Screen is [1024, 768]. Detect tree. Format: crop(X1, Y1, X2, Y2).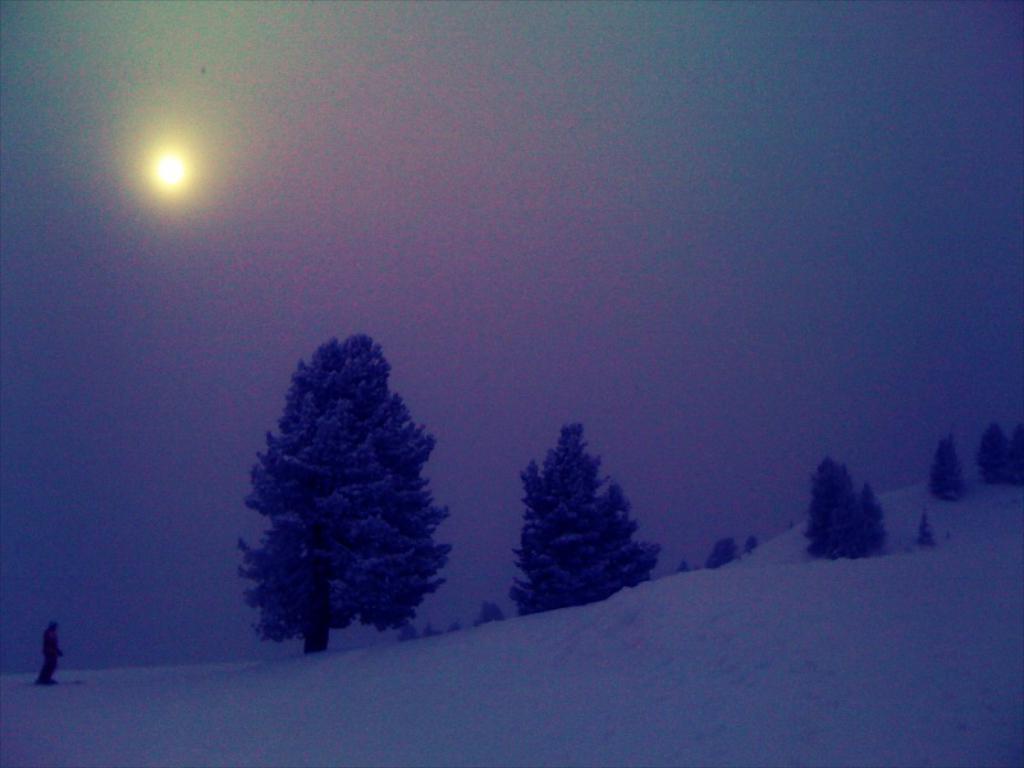
crop(916, 511, 940, 550).
